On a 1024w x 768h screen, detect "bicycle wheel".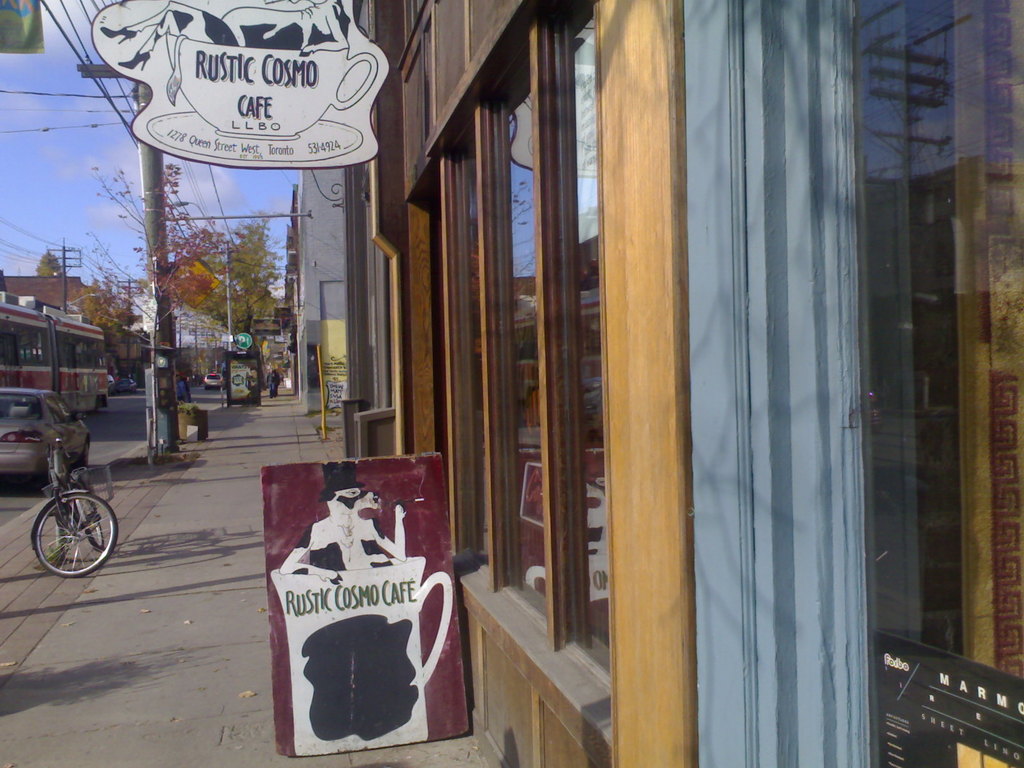
<region>31, 491, 122, 585</region>.
